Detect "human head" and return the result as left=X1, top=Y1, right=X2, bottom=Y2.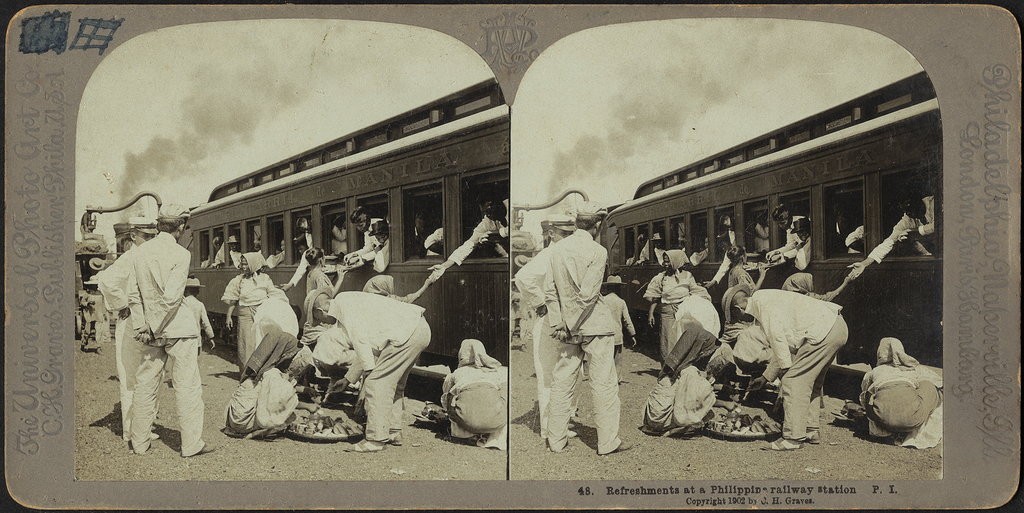
left=652, top=231, right=666, bottom=247.
